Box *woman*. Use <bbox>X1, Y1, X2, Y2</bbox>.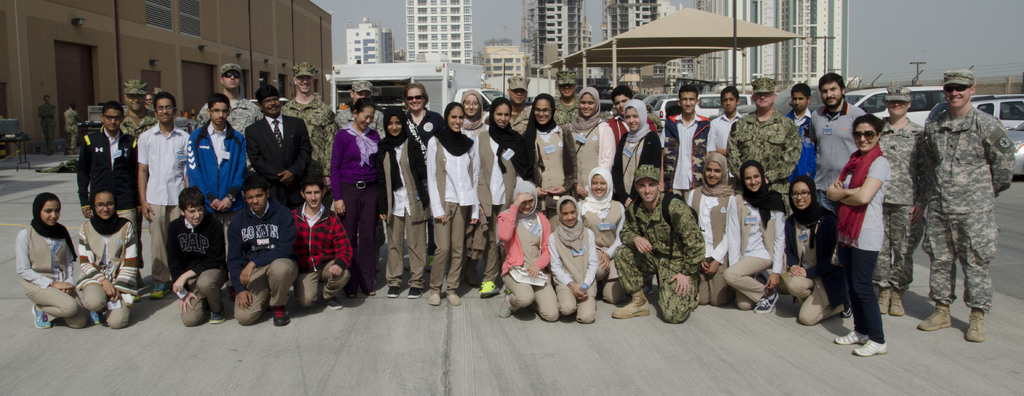
<bbox>371, 101, 426, 304</bbox>.
